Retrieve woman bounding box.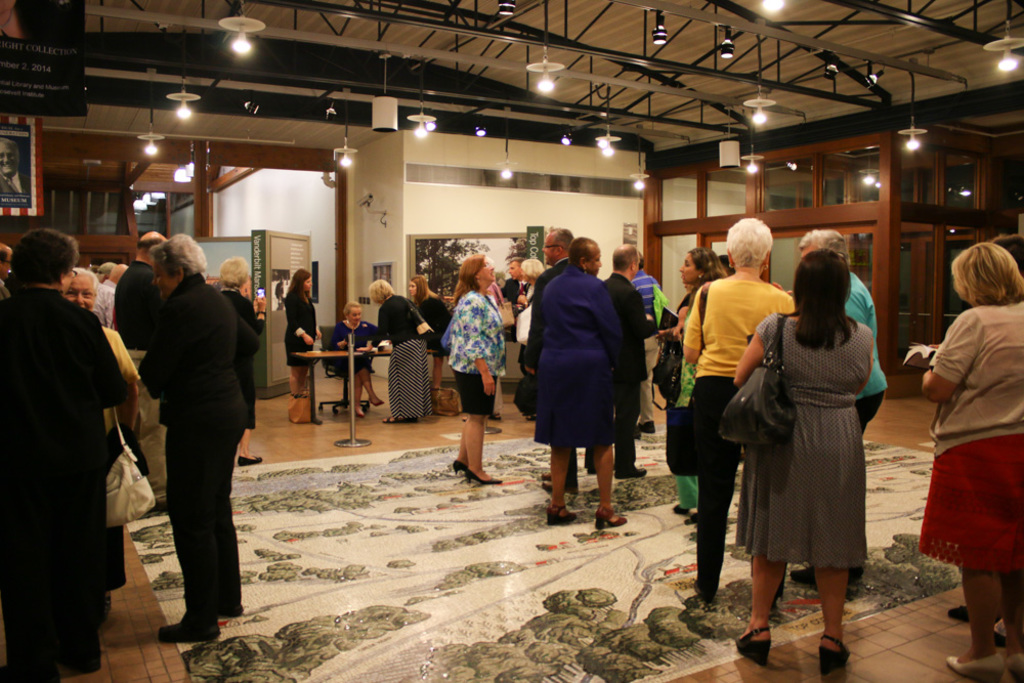
Bounding box: [left=444, top=251, right=508, bottom=484].
